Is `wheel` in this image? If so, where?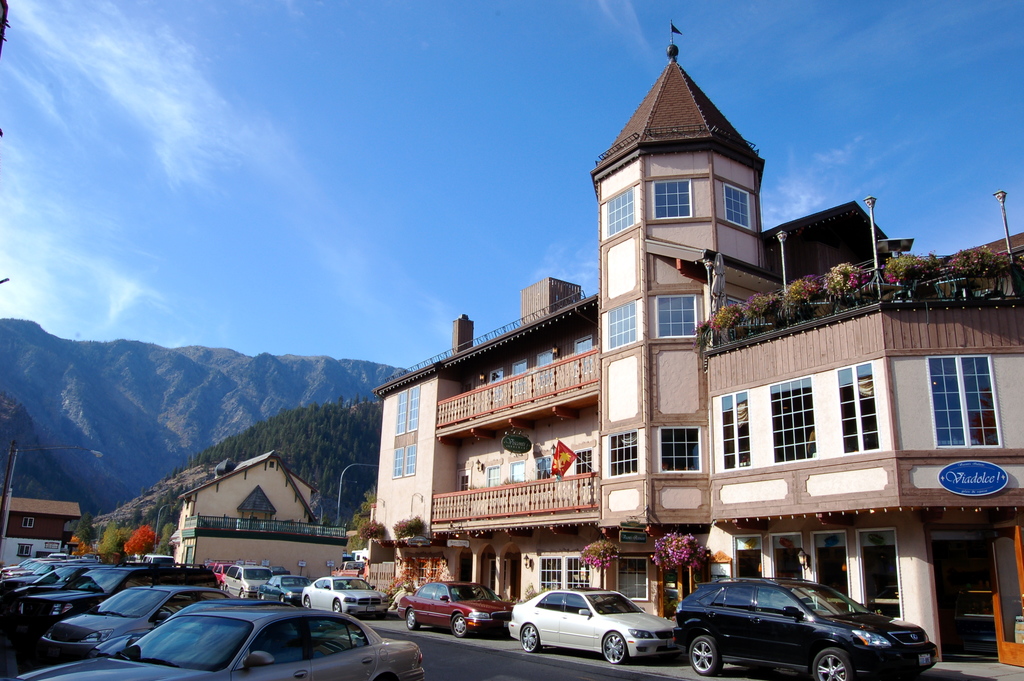
Yes, at BBox(602, 632, 626, 664).
